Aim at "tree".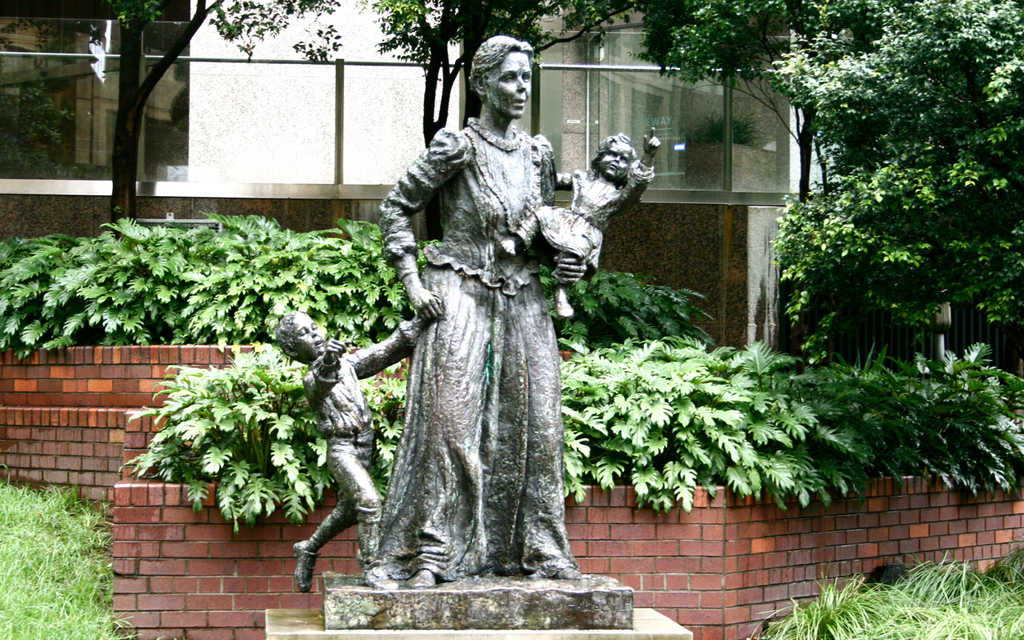
Aimed at region(91, 0, 334, 222).
